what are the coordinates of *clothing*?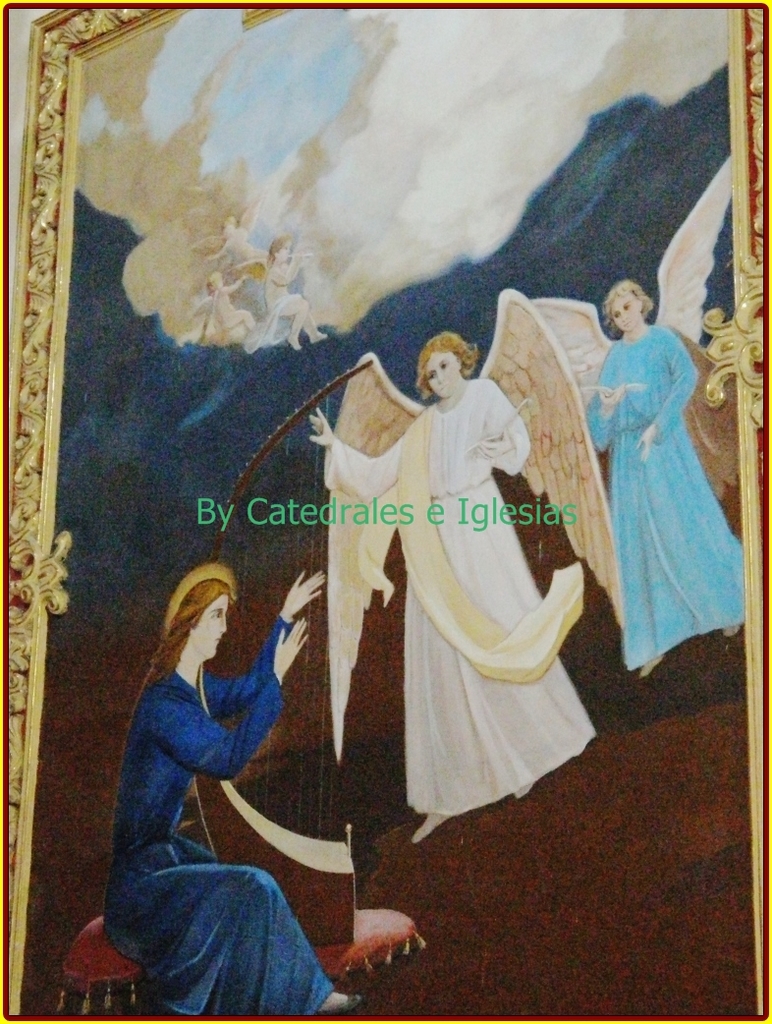
592 315 746 661.
